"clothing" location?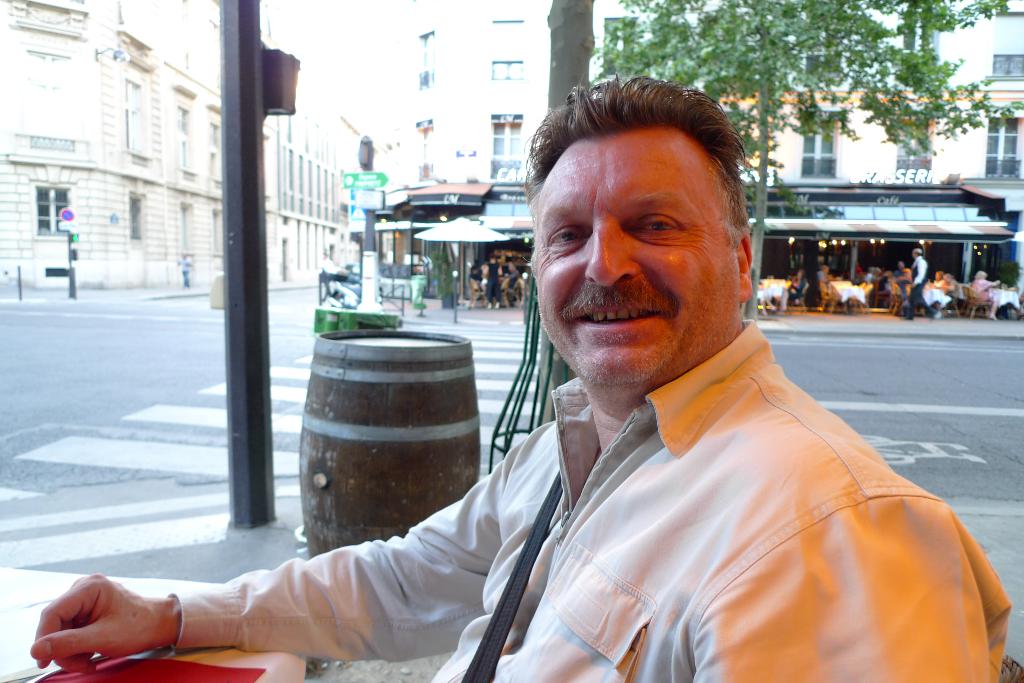
box=[503, 268, 521, 296]
